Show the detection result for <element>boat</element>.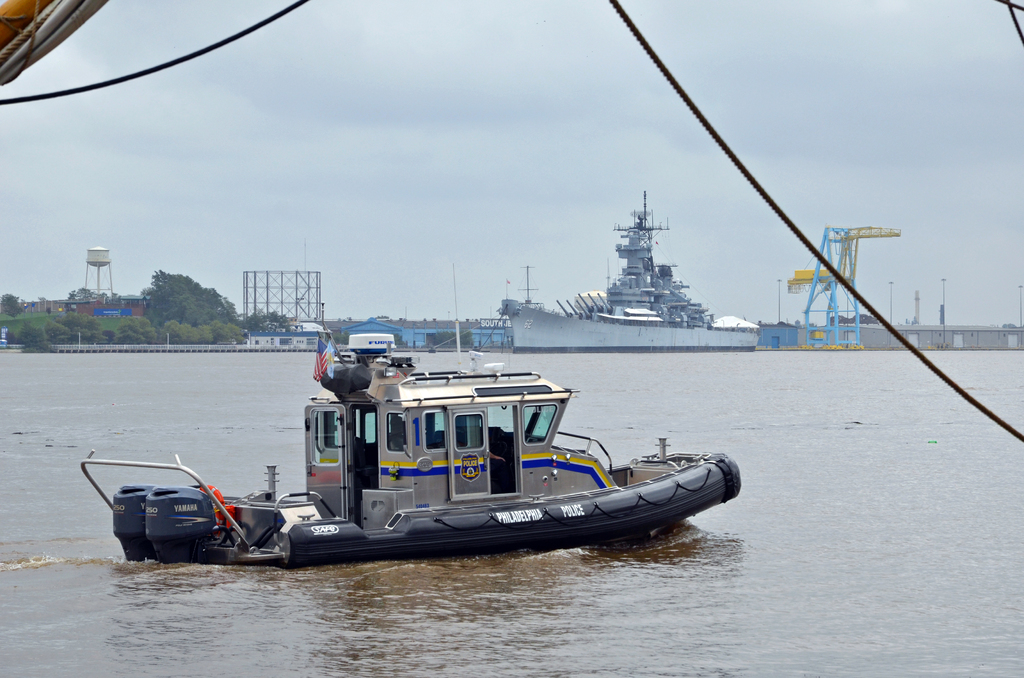
[left=119, top=324, right=765, bottom=558].
